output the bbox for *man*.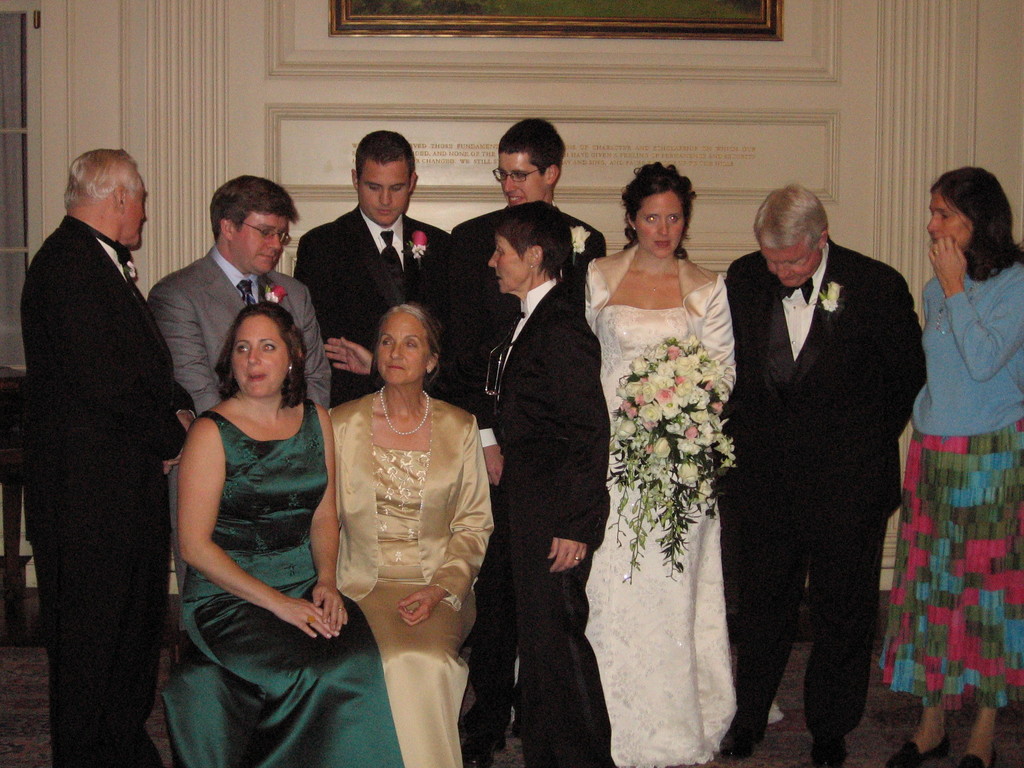
[147, 172, 331, 595].
